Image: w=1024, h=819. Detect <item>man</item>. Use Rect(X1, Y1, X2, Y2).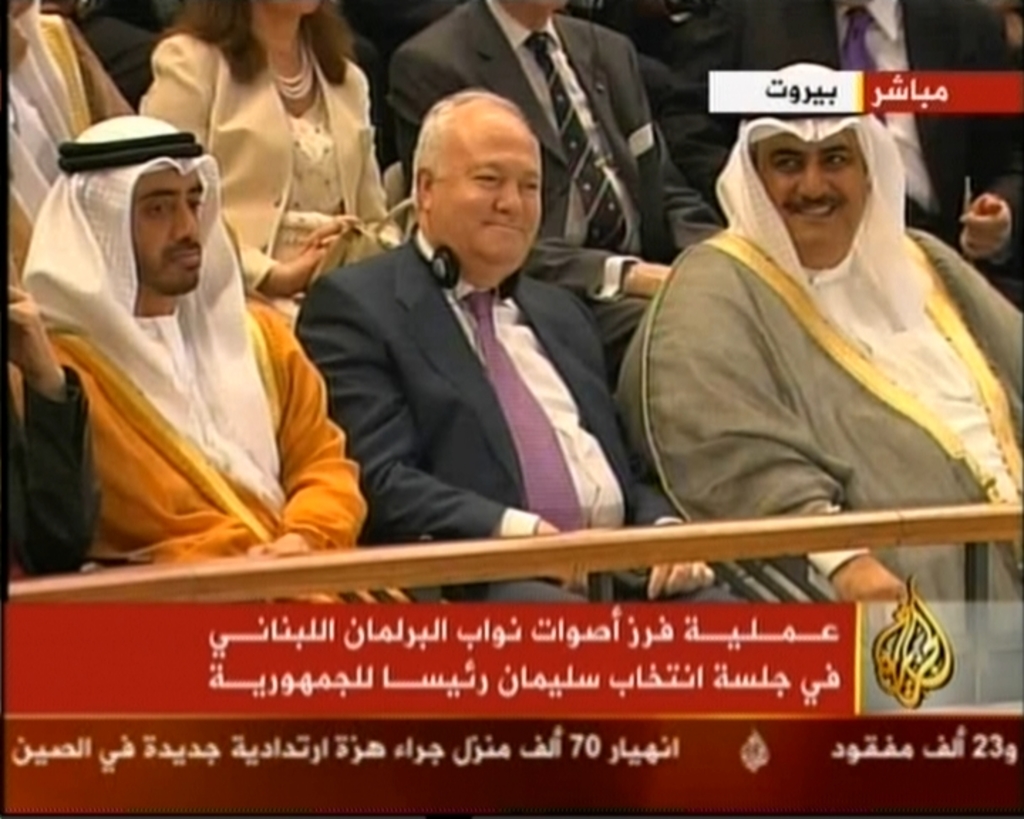
Rect(596, 61, 1023, 611).
